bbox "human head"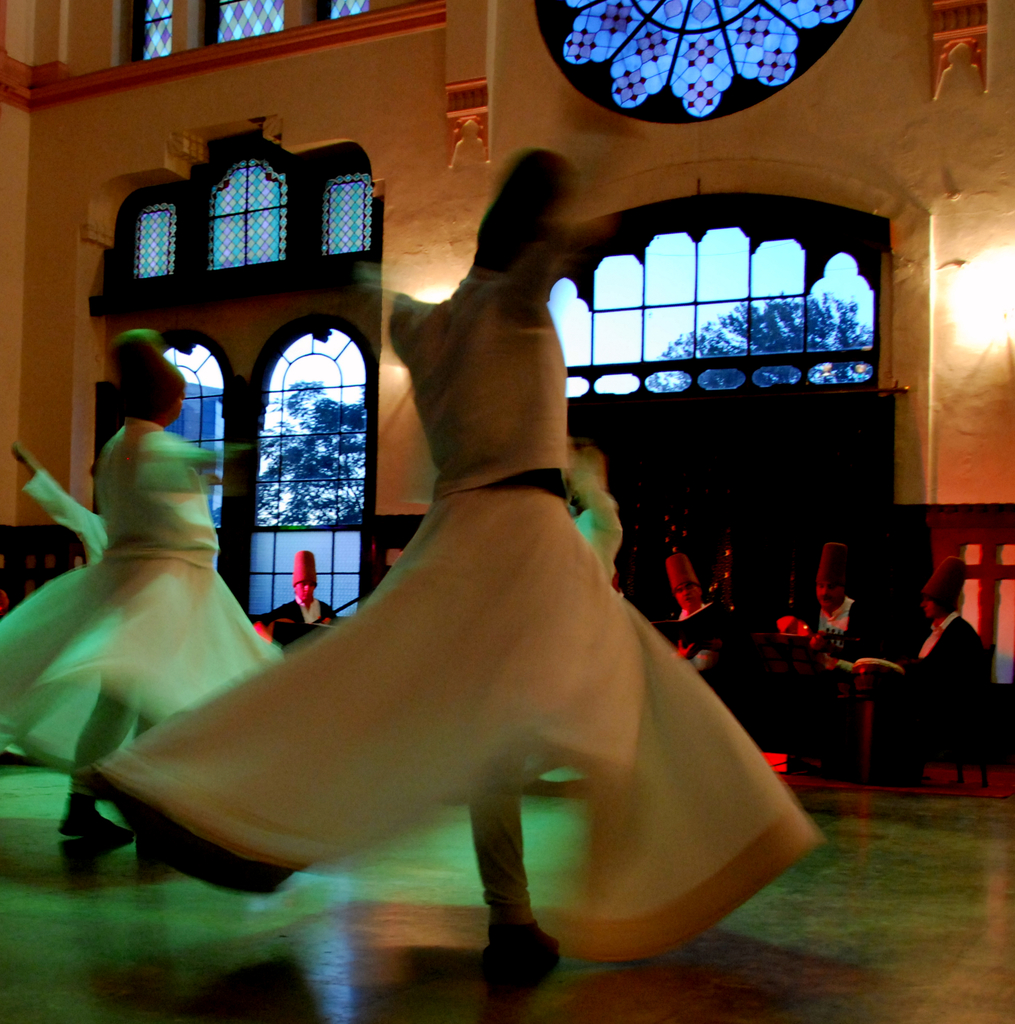
x1=291 y1=552 x2=316 y2=600
